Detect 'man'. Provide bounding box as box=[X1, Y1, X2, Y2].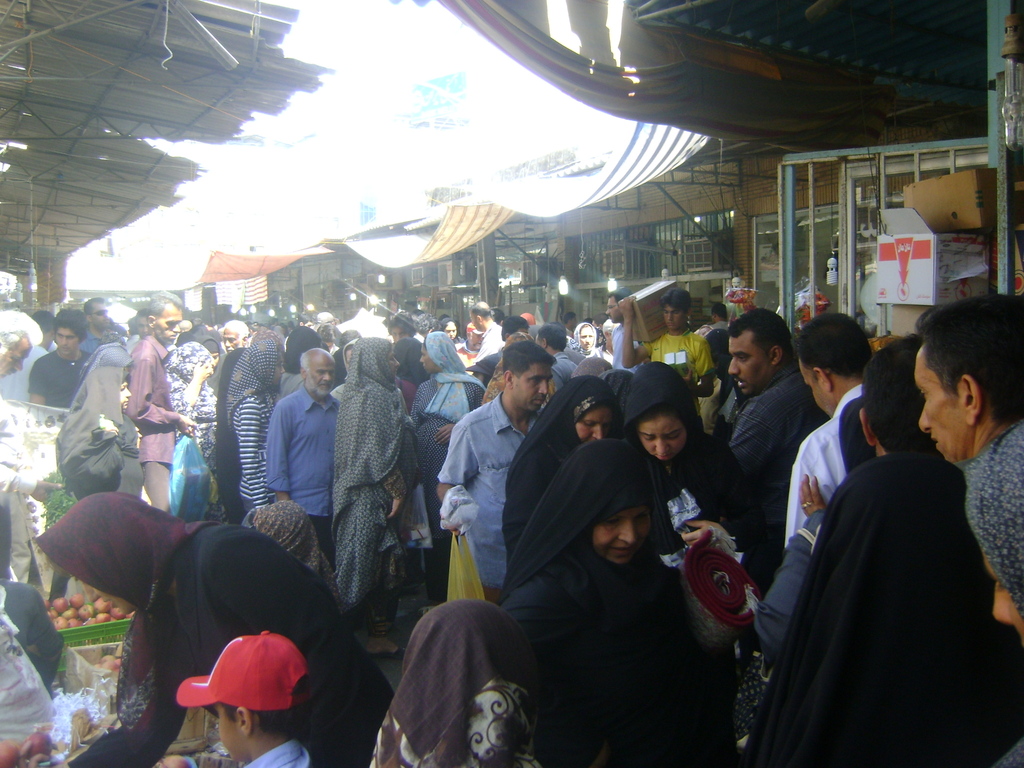
box=[0, 307, 67, 580].
